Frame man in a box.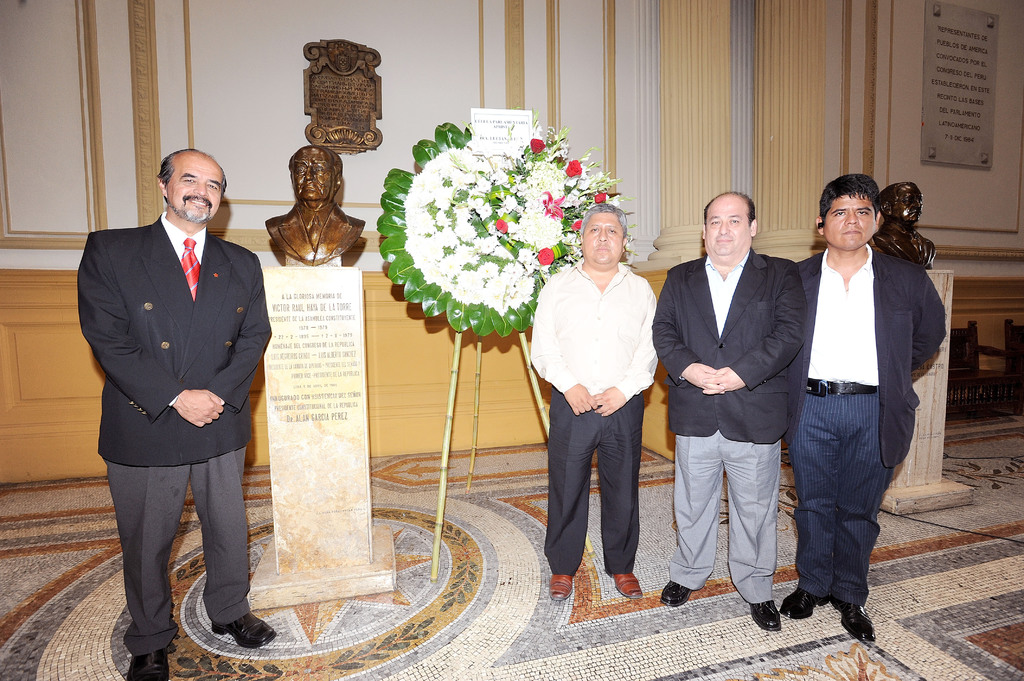
bbox=[74, 148, 281, 680].
